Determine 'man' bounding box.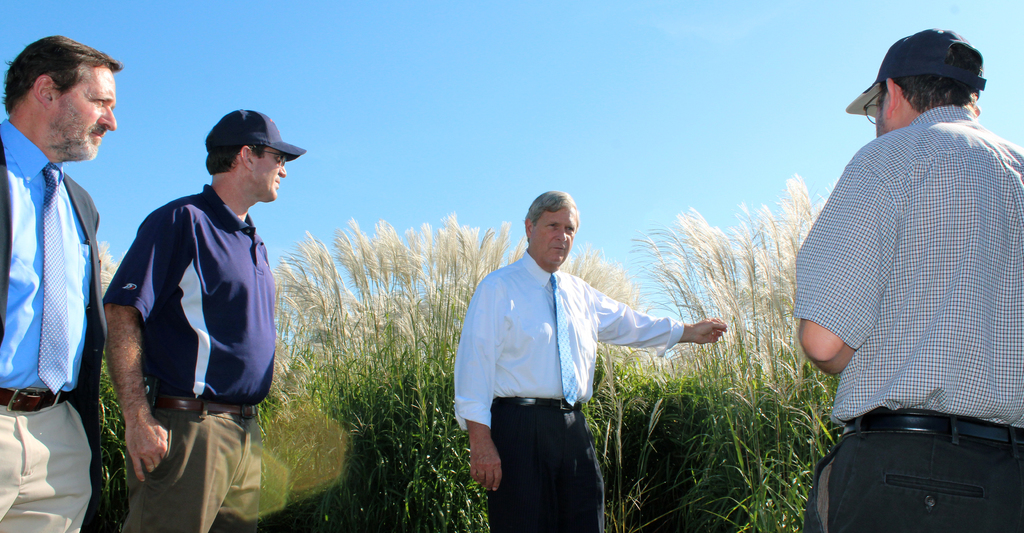
Determined: box(808, 28, 1023, 532).
